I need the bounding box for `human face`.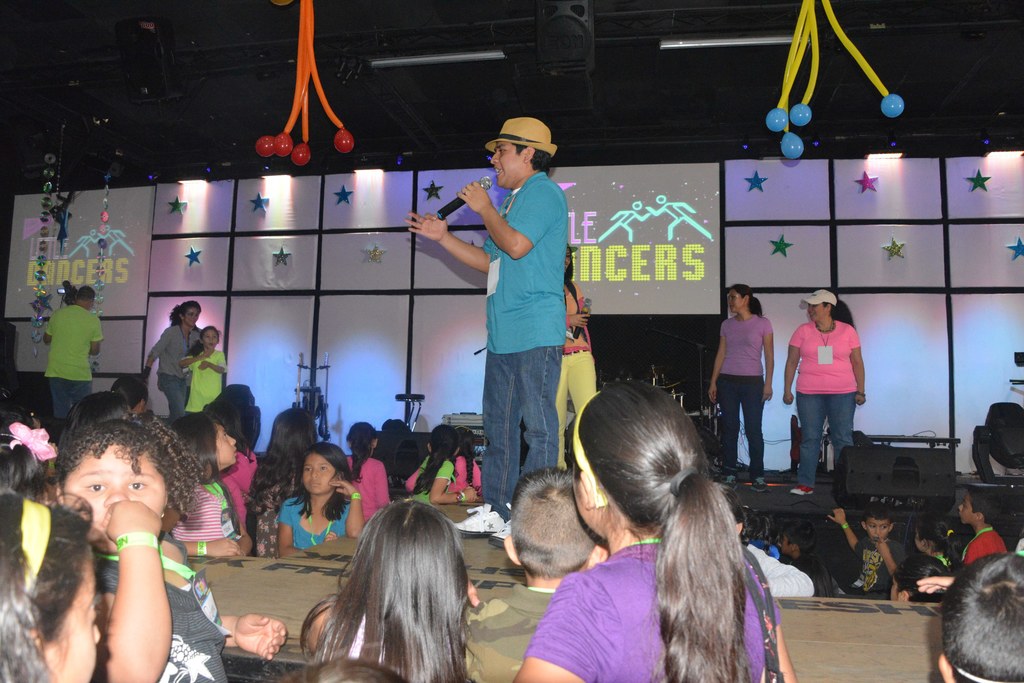
Here it is: 564, 249, 570, 270.
